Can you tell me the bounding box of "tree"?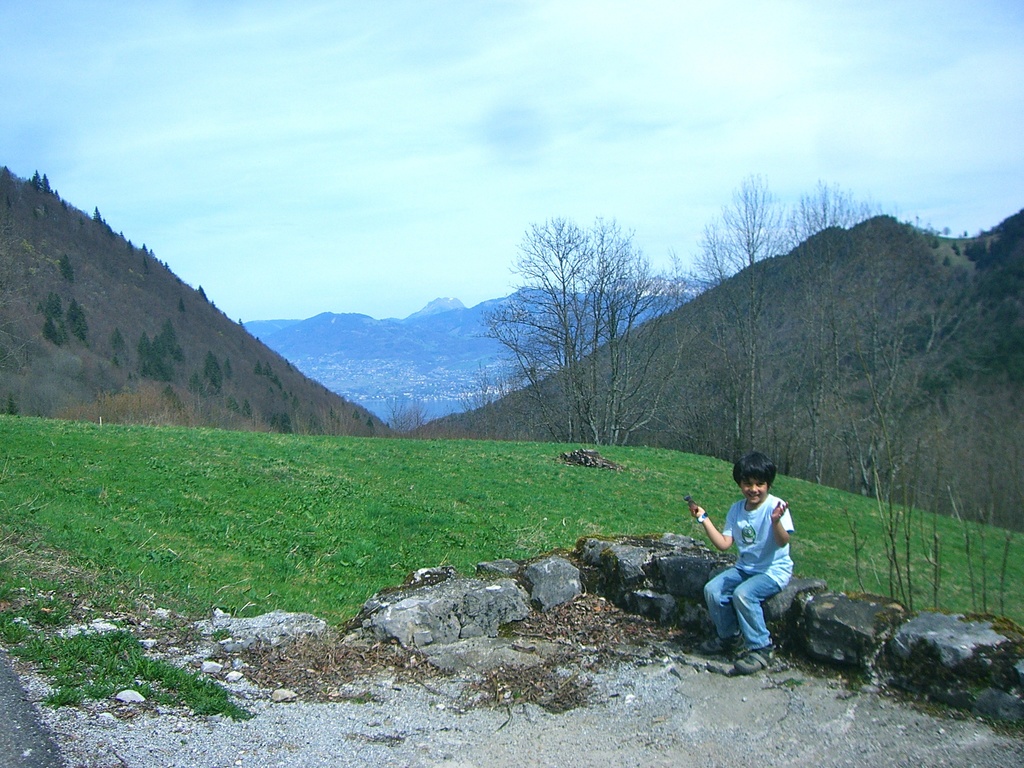
682:176:798:490.
